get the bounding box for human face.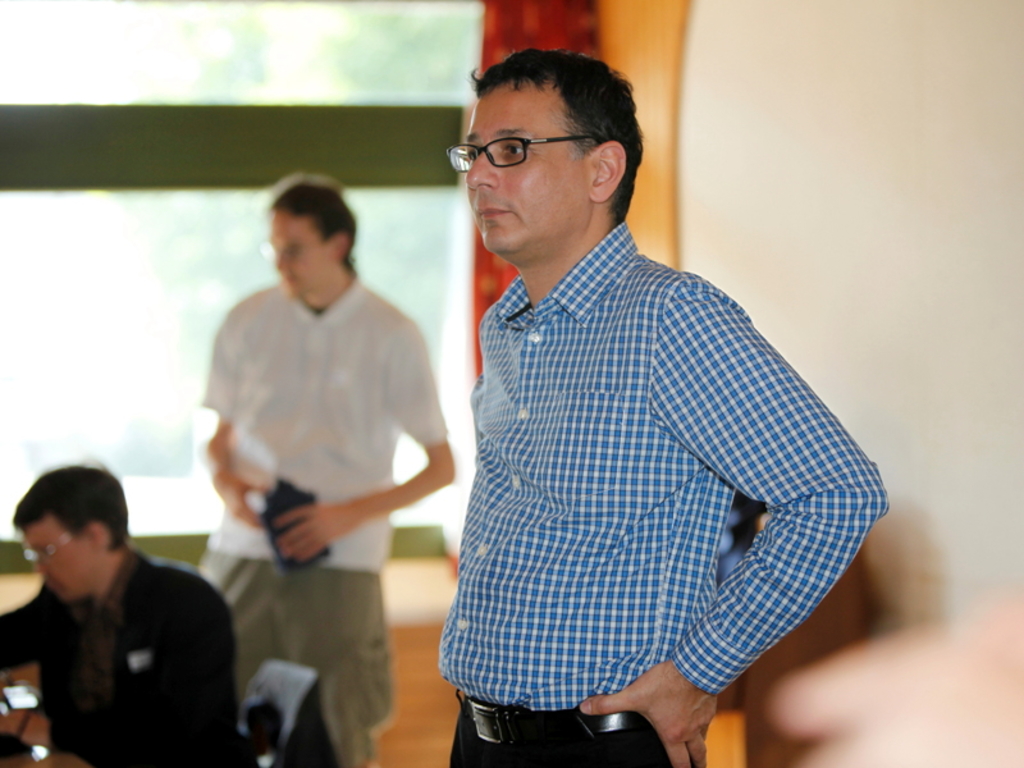
269 206 330 298.
